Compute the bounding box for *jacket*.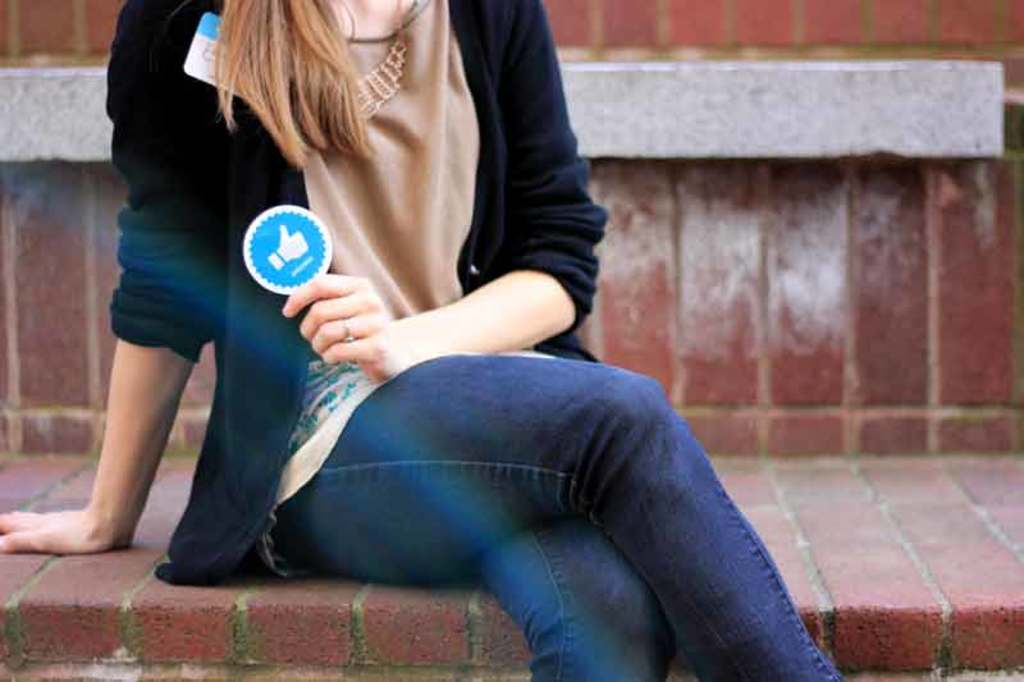
detection(110, 0, 611, 587).
